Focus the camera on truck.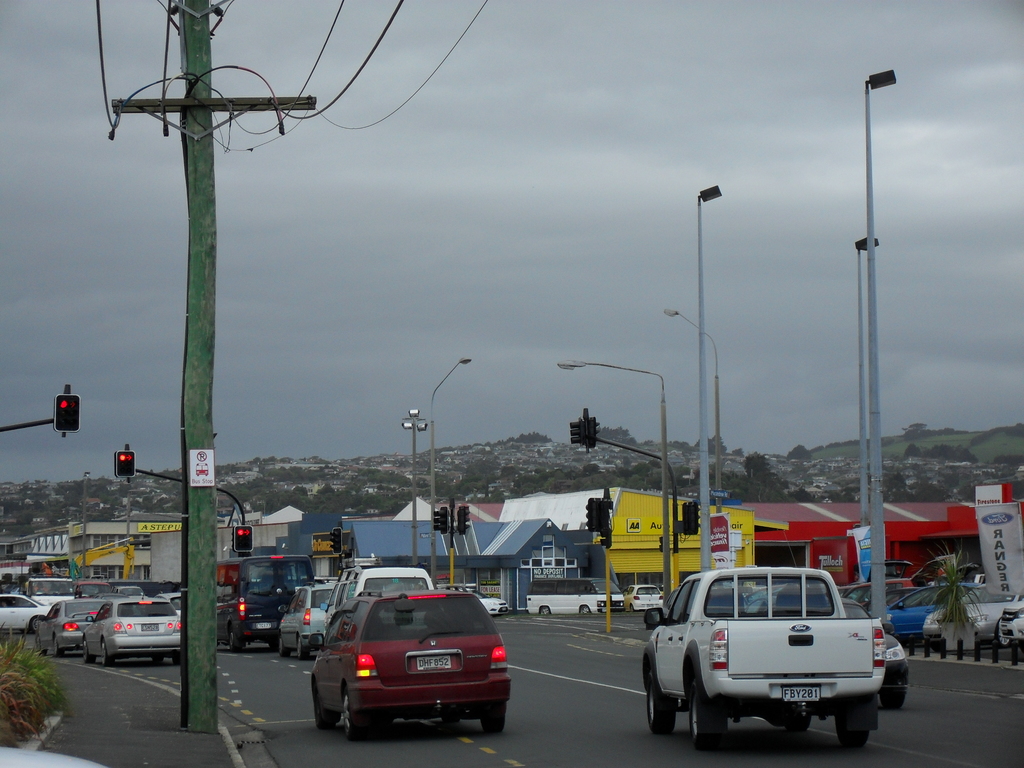
Focus region: (628, 573, 902, 750).
